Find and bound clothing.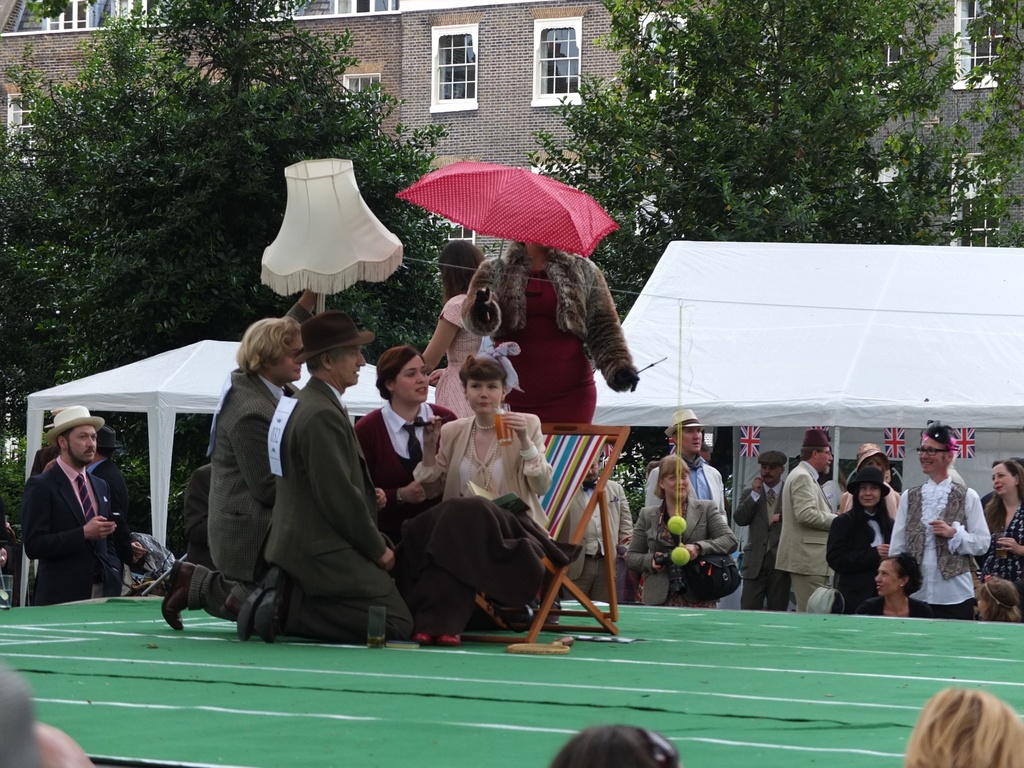
Bound: [560,467,636,604].
